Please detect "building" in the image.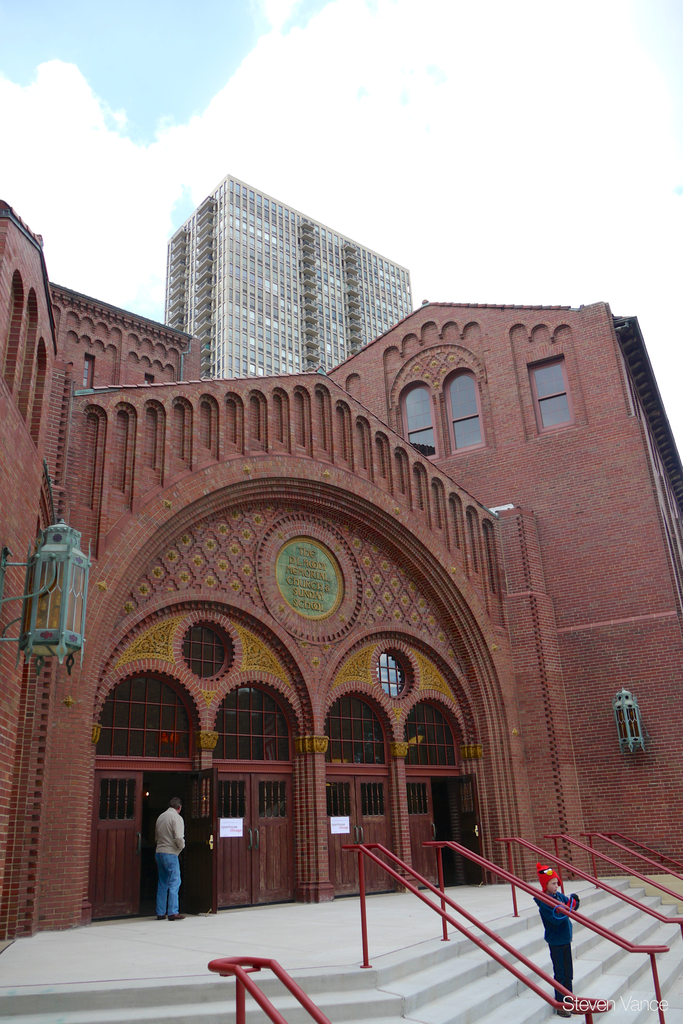
bbox=(0, 200, 682, 937).
